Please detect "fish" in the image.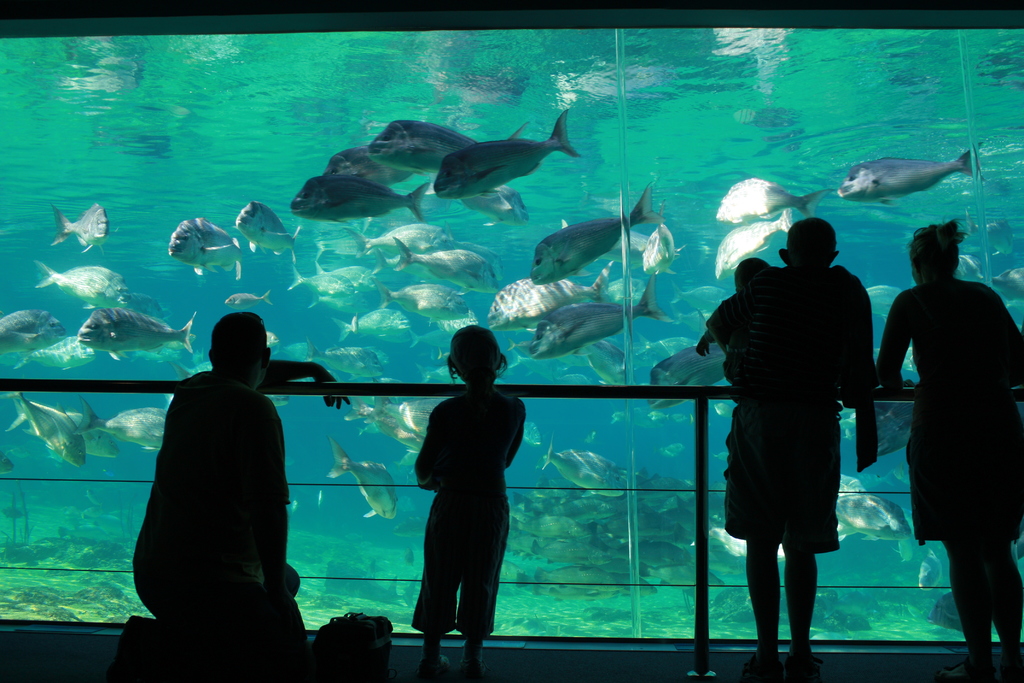
(left=335, top=401, right=420, bottom=452).
